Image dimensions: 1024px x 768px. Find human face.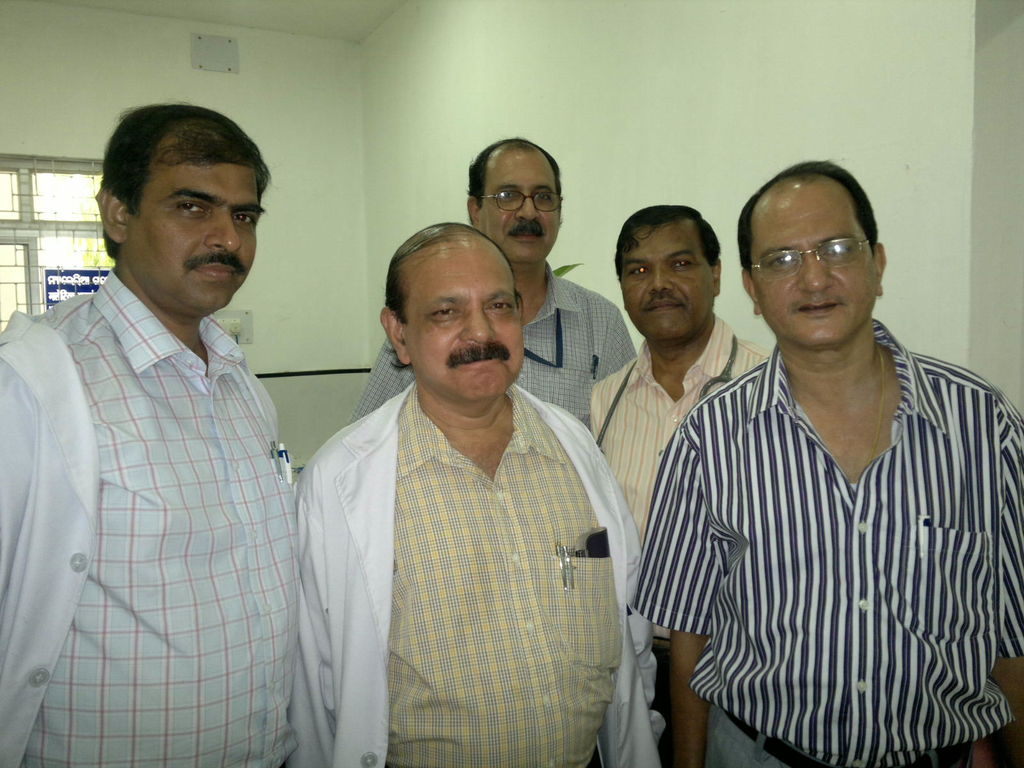
crop(753, 193, 881, 346).
